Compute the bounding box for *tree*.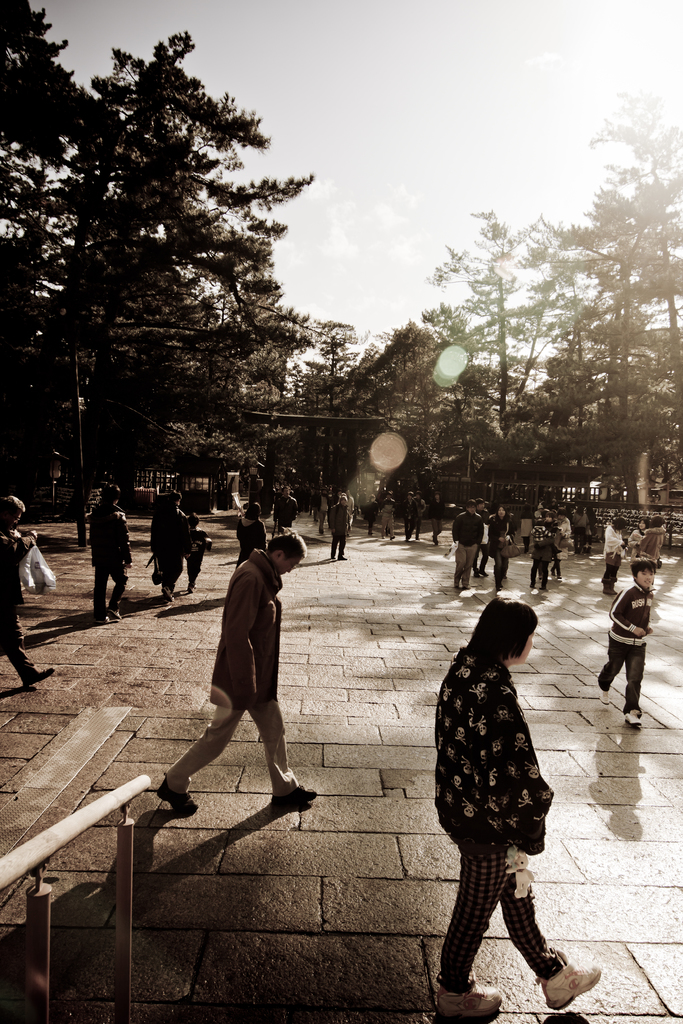
x1=541 y1=79 x2=682 y2=497.
